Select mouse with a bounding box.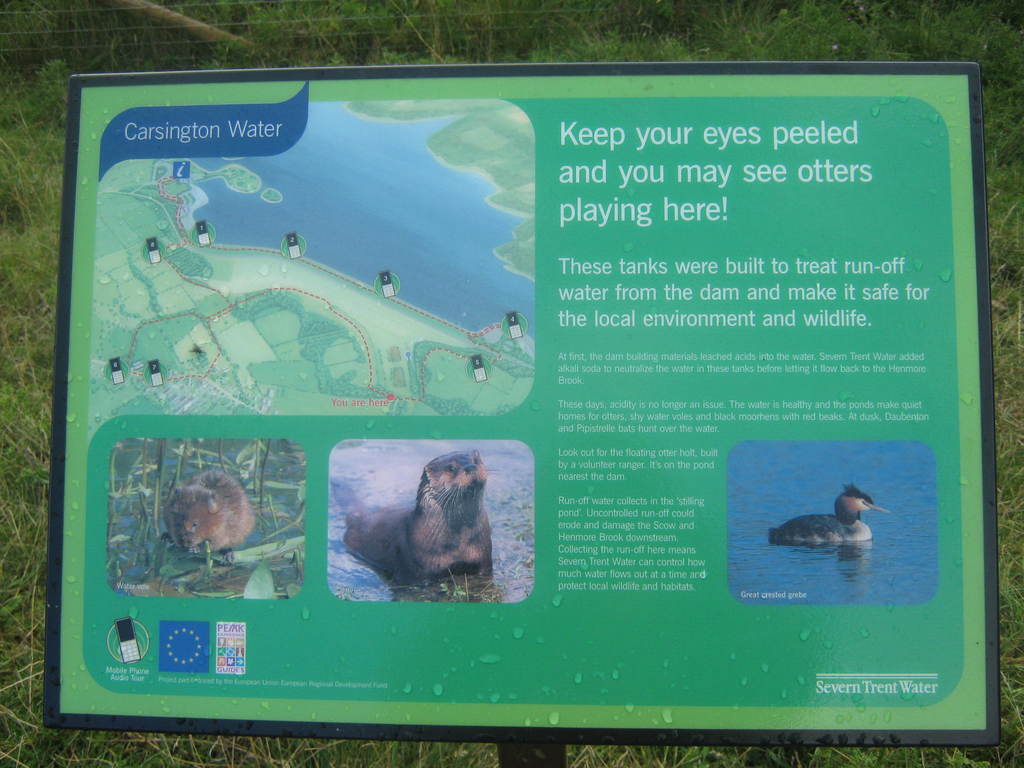
left=167, top=465, right=255, bottom=548.
